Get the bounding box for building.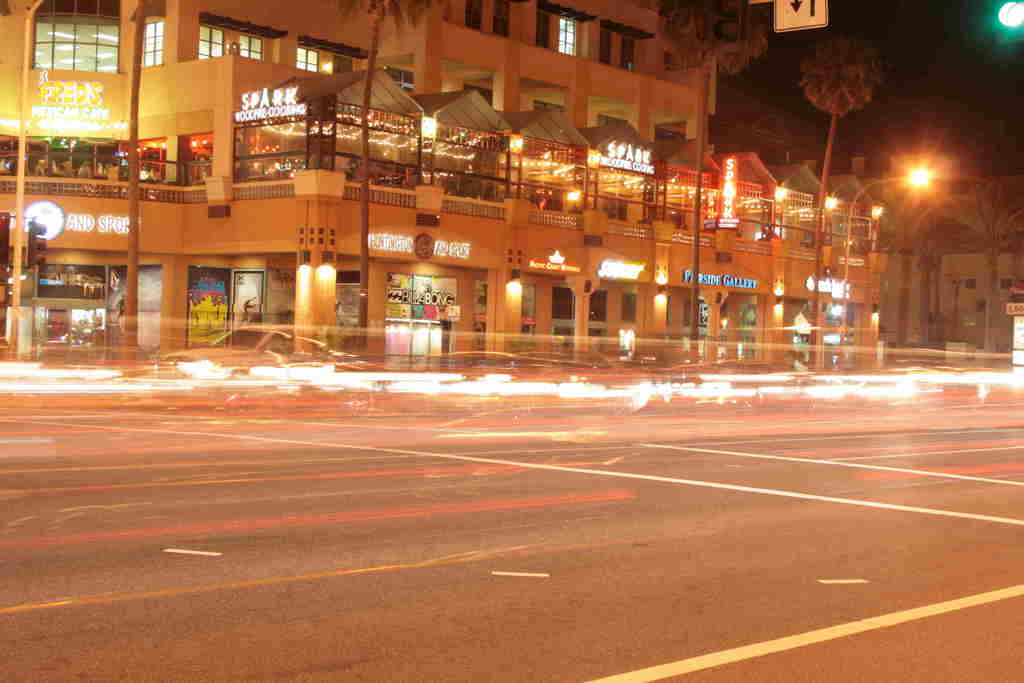
(left=0, top=0, right=888, bottom=366).
